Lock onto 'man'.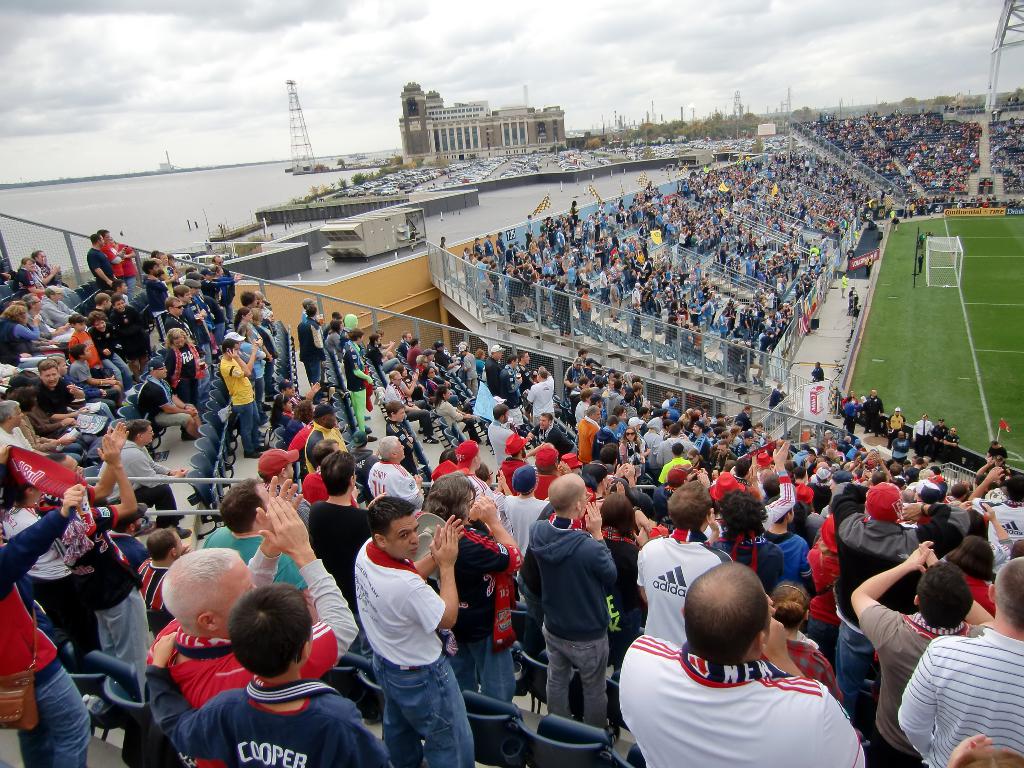
Locked: 239:289:255:310.
